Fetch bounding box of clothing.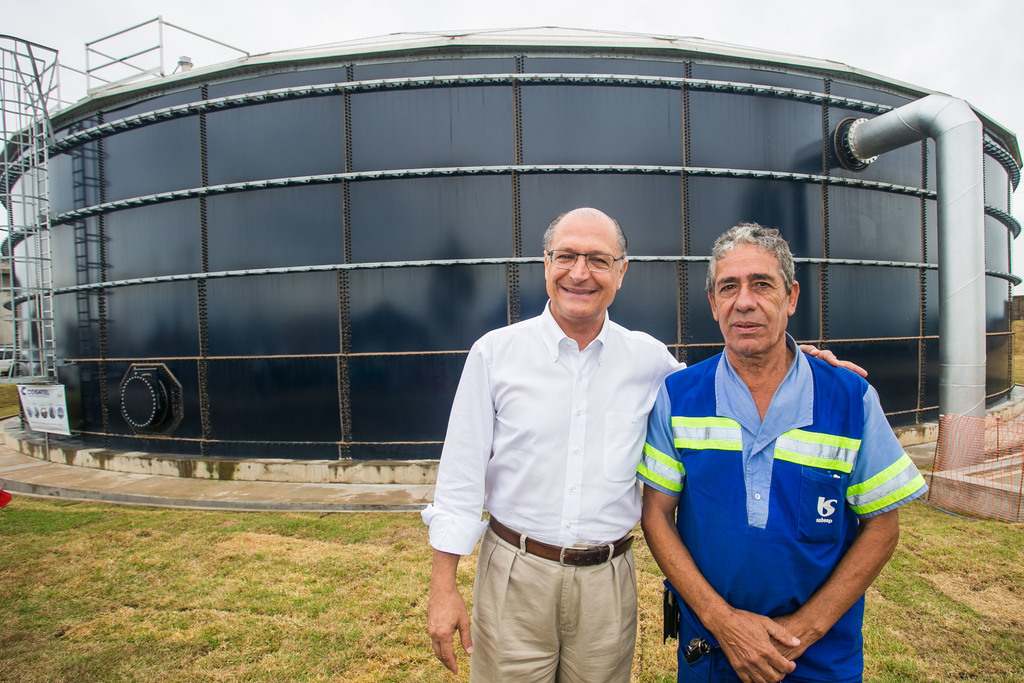
Bbox: (635, 348, 926, 682).
